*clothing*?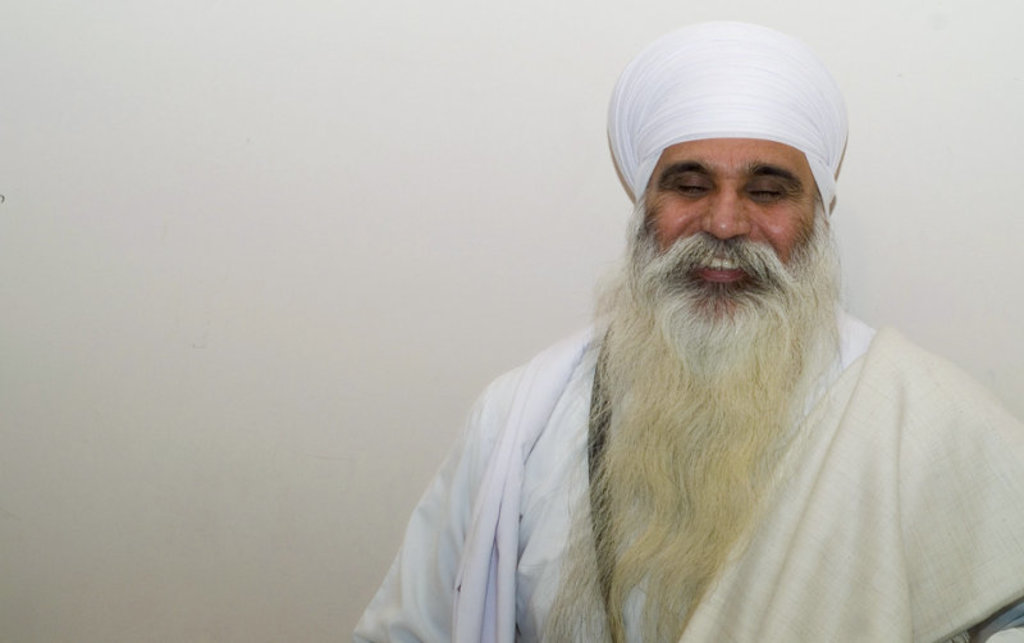
[x1=297, y1=181, x2=950, y2=638]
